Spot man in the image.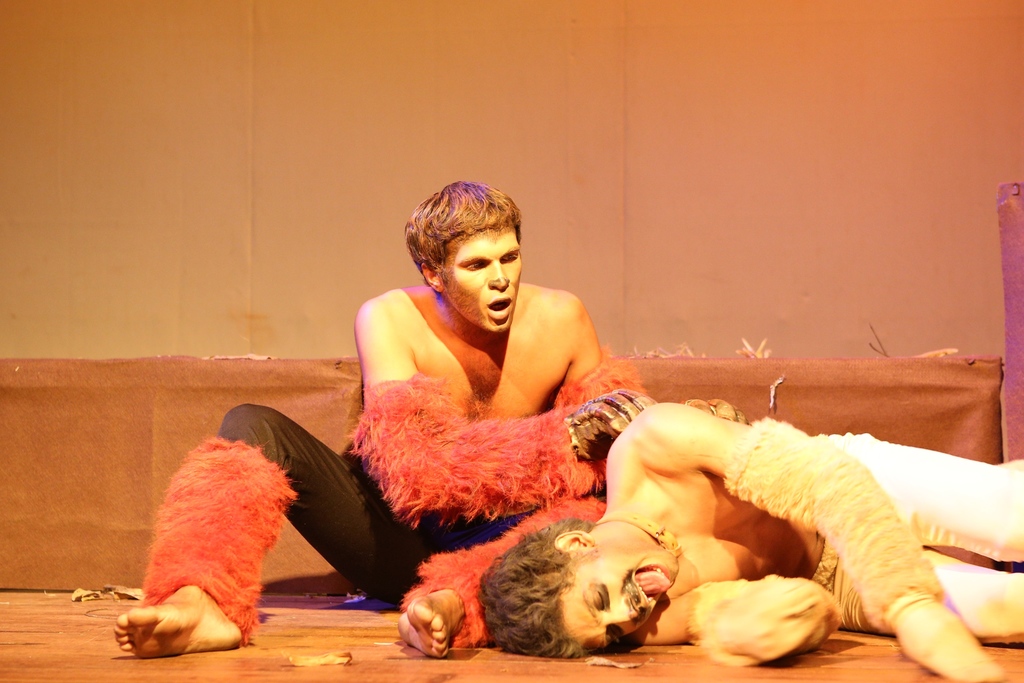
man found at x1=116 y1=181 x2=749 y2=661.
